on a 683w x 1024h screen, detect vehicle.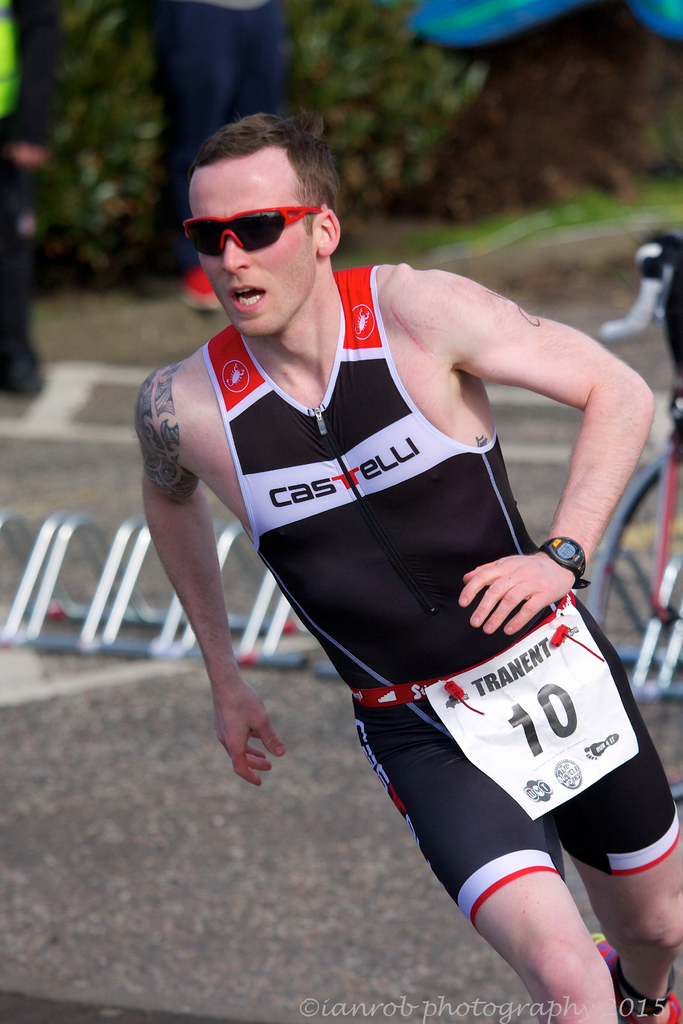
(600, 227, 682, 783).
